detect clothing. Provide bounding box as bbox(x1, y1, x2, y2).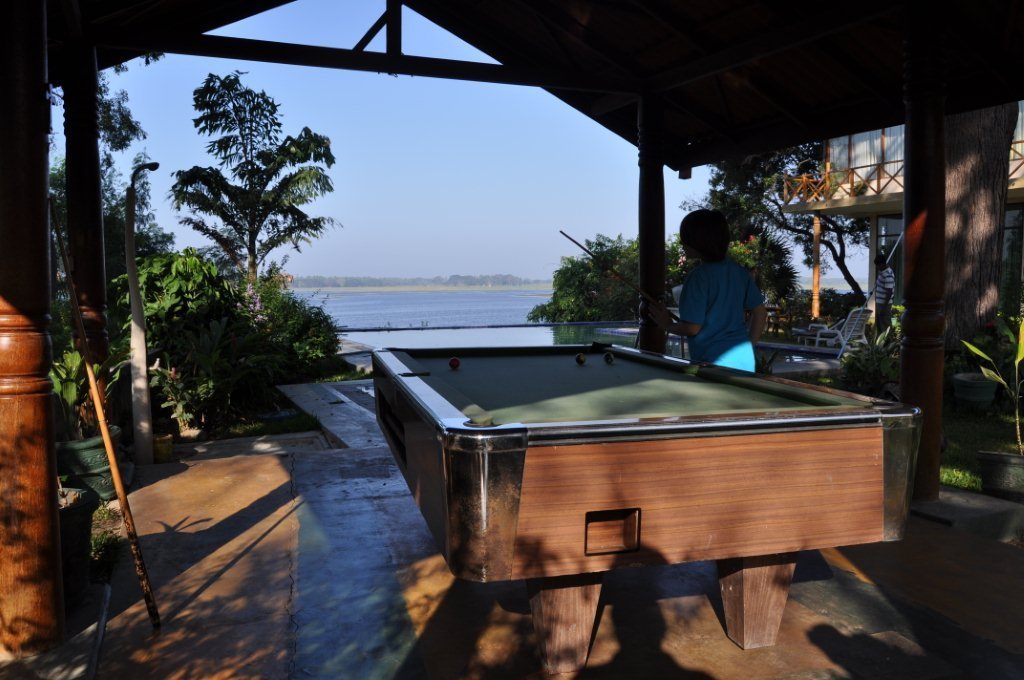
bbox(669, 238, 787, 365).
